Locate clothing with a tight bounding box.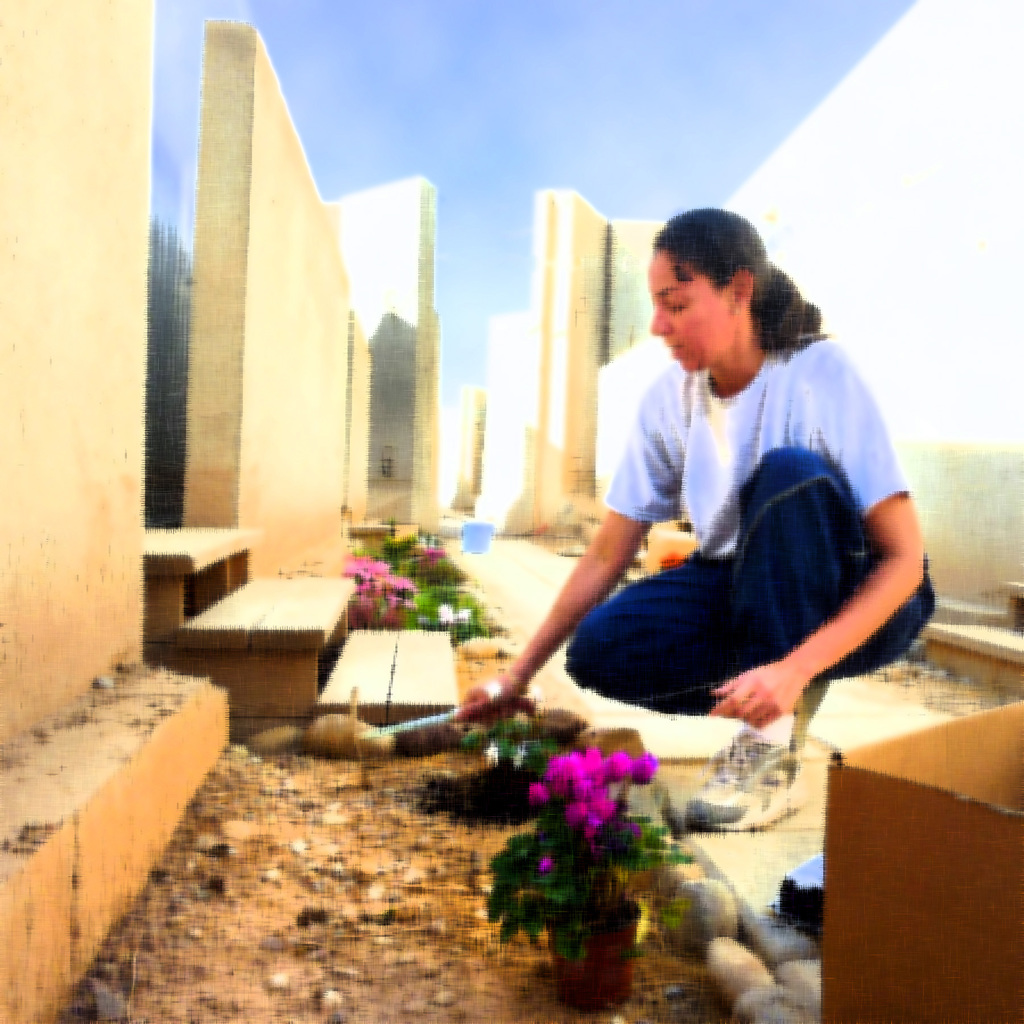
crop(581, 255, 921, 742).
